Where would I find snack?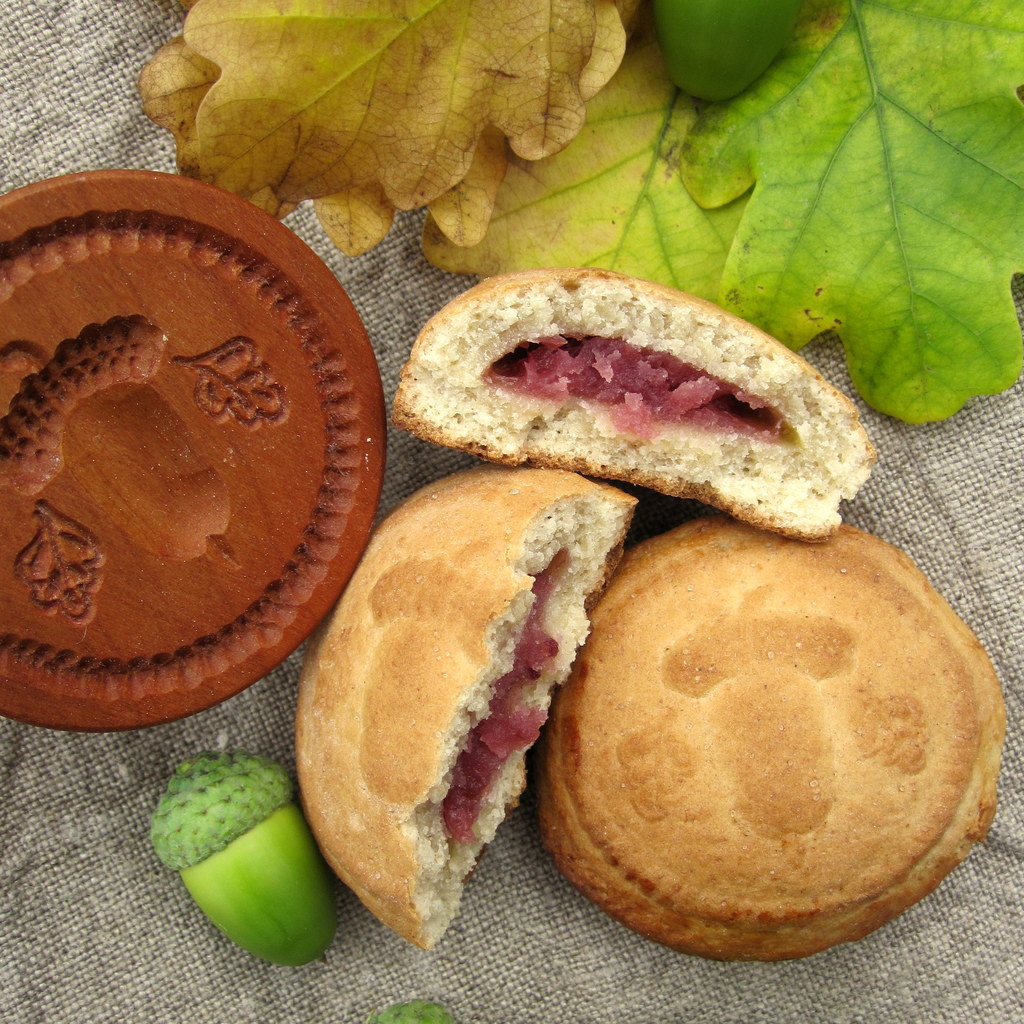
At bbox=(396, 265, 866, 541).
